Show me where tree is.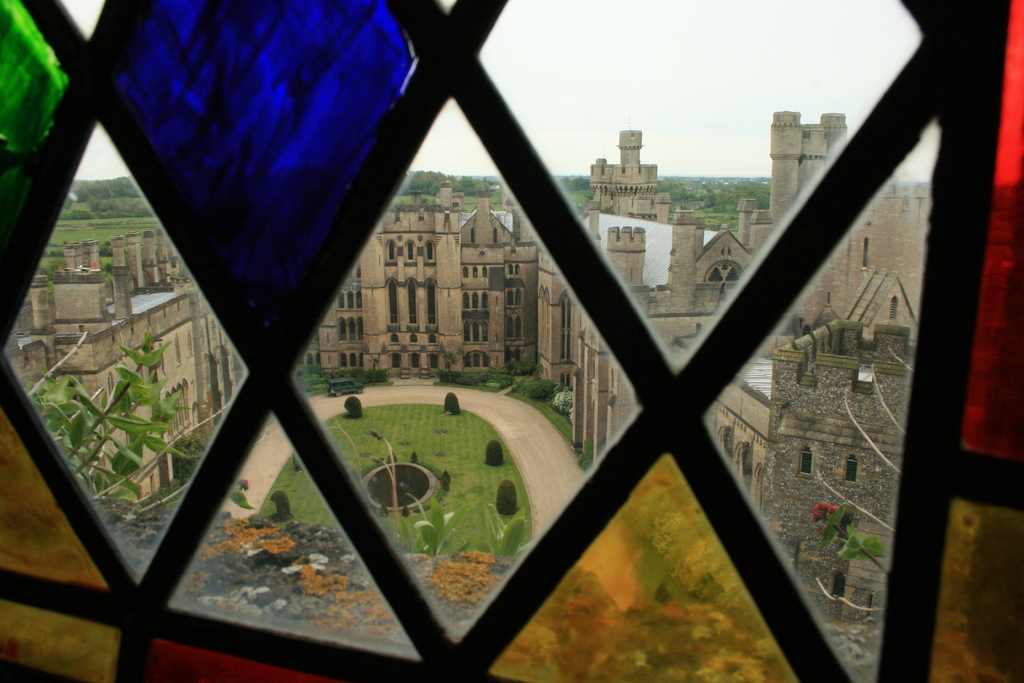
tree is at BBox(441, 391, 462, 418).
